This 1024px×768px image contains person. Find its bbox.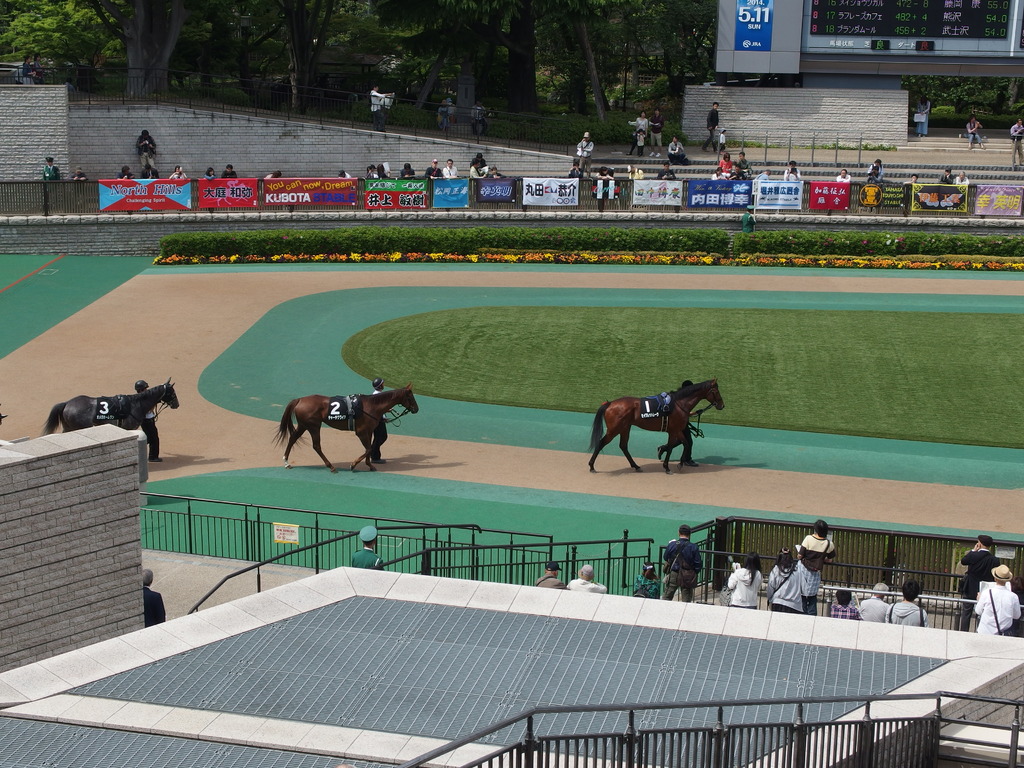
{"x1": 973, "y1": 563, "x2": 1023, "y2": 635}.
